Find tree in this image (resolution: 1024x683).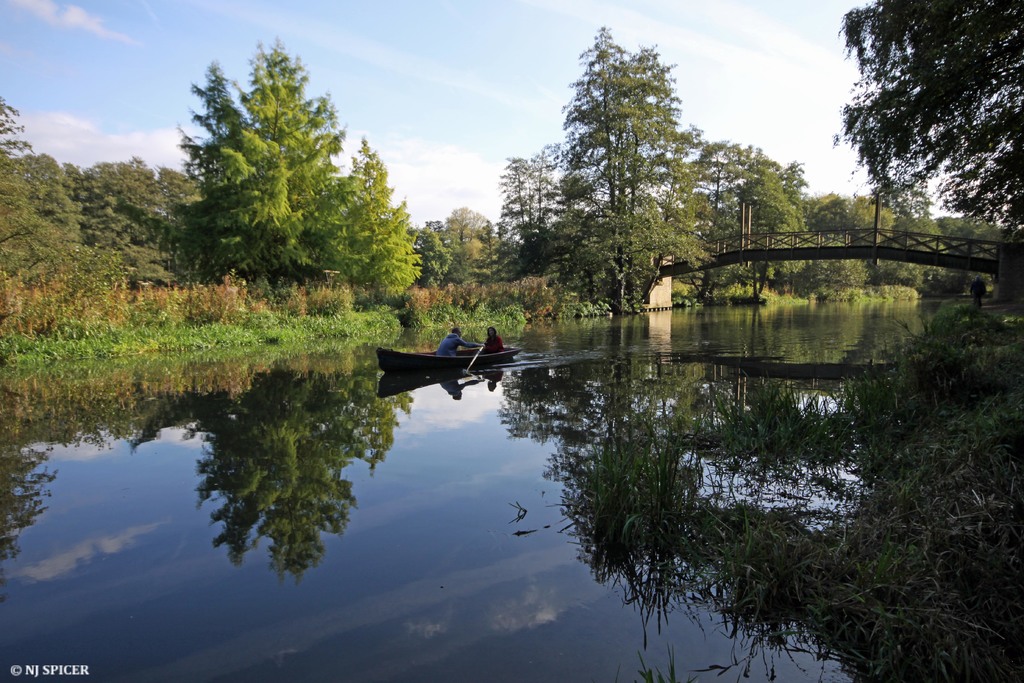
[left=155, top=47, right=407, bottom=323].
